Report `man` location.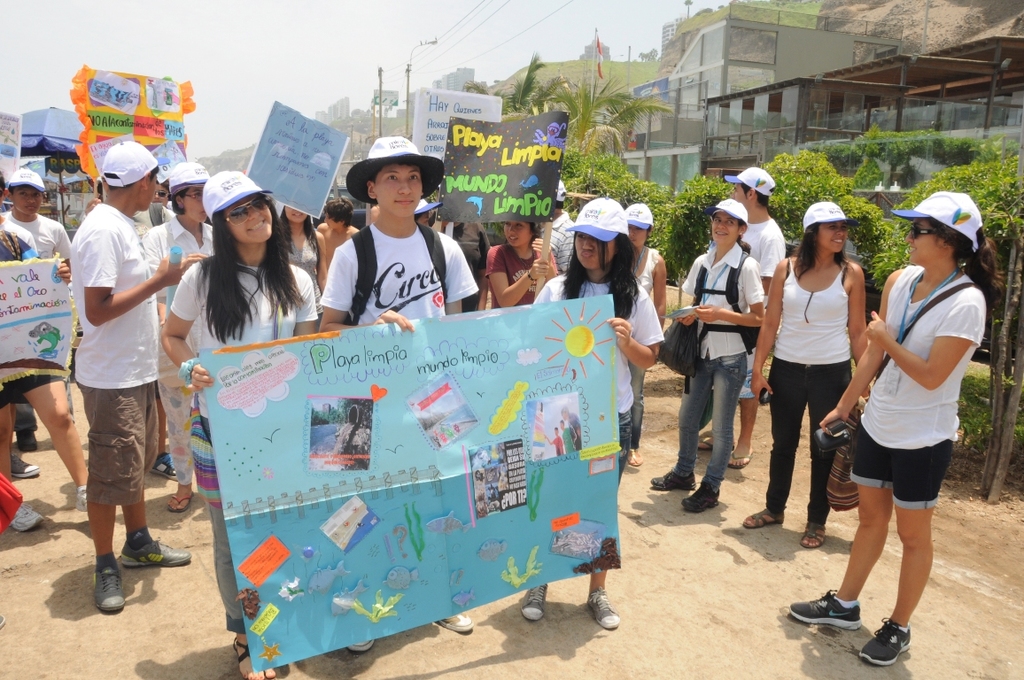
Report: 52:137:181:607.
